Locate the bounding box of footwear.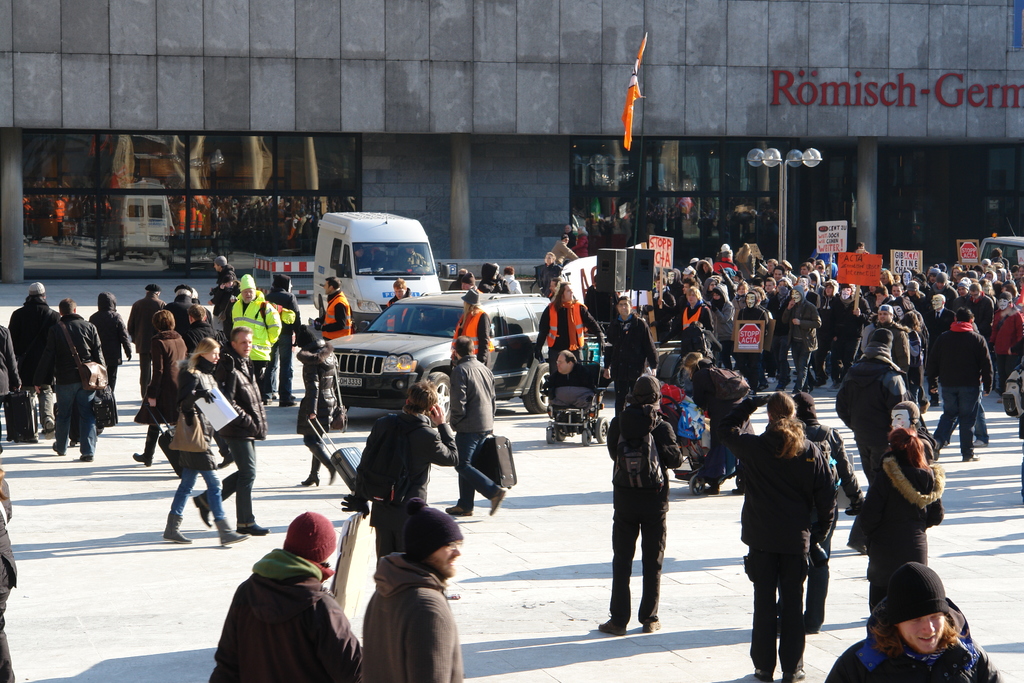
Bounding box: [28, 434, 40, 445].
